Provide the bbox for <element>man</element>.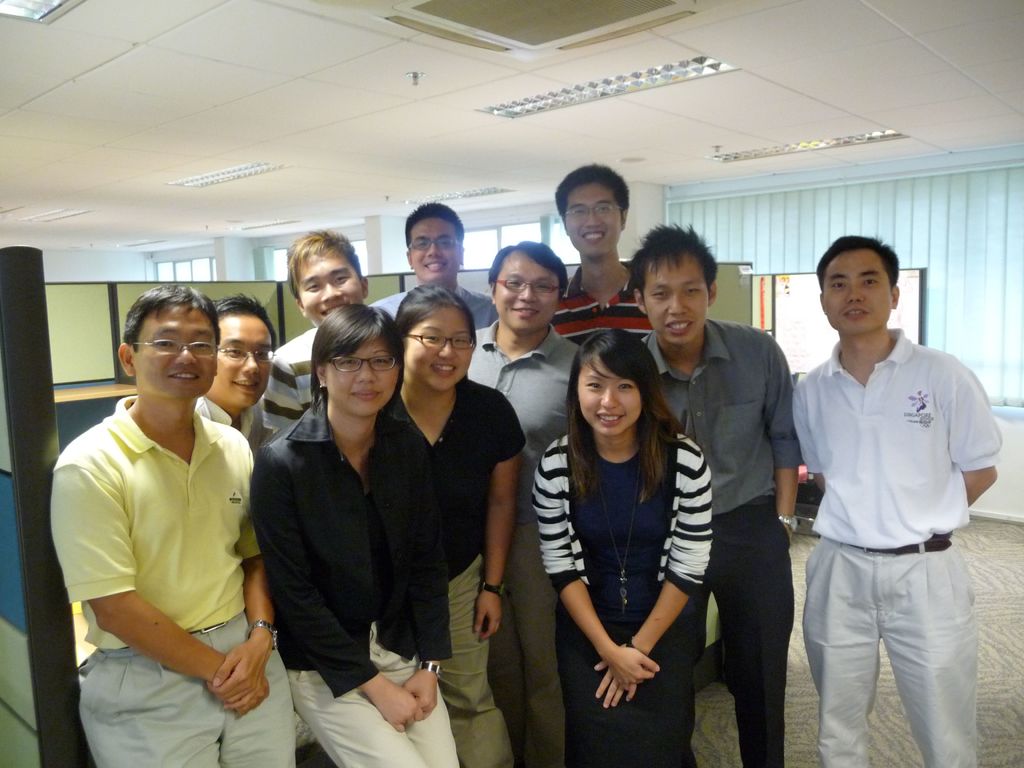
[624, 216, 799, 767].
